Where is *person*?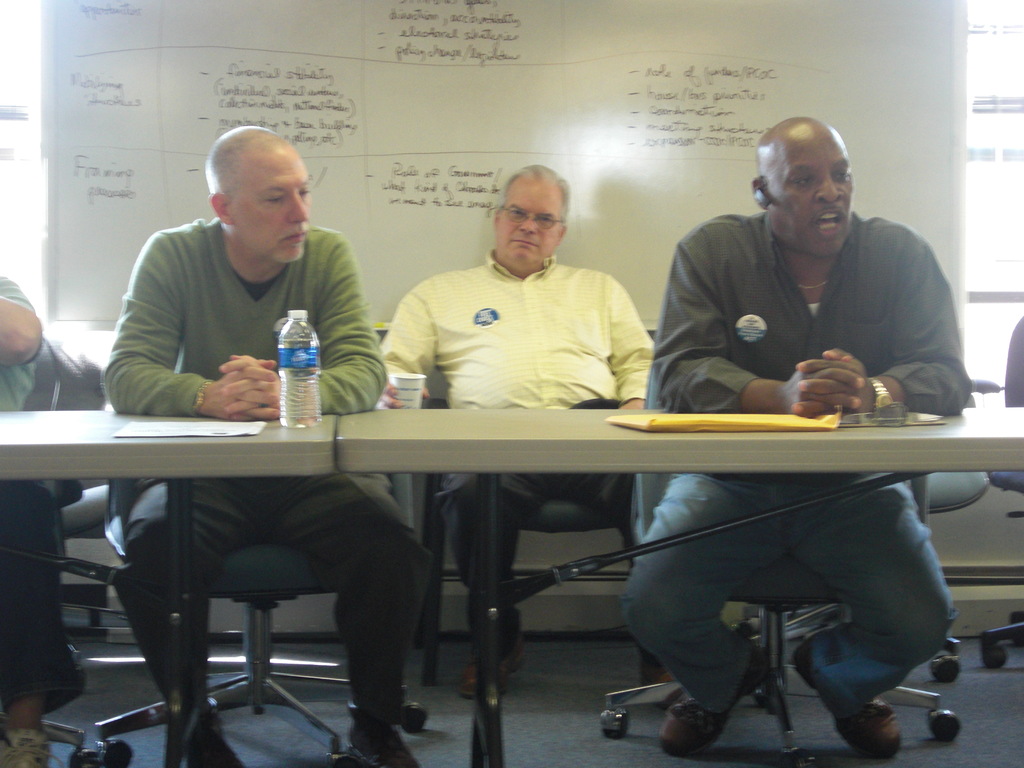
region(0, 273, 104, 767).
